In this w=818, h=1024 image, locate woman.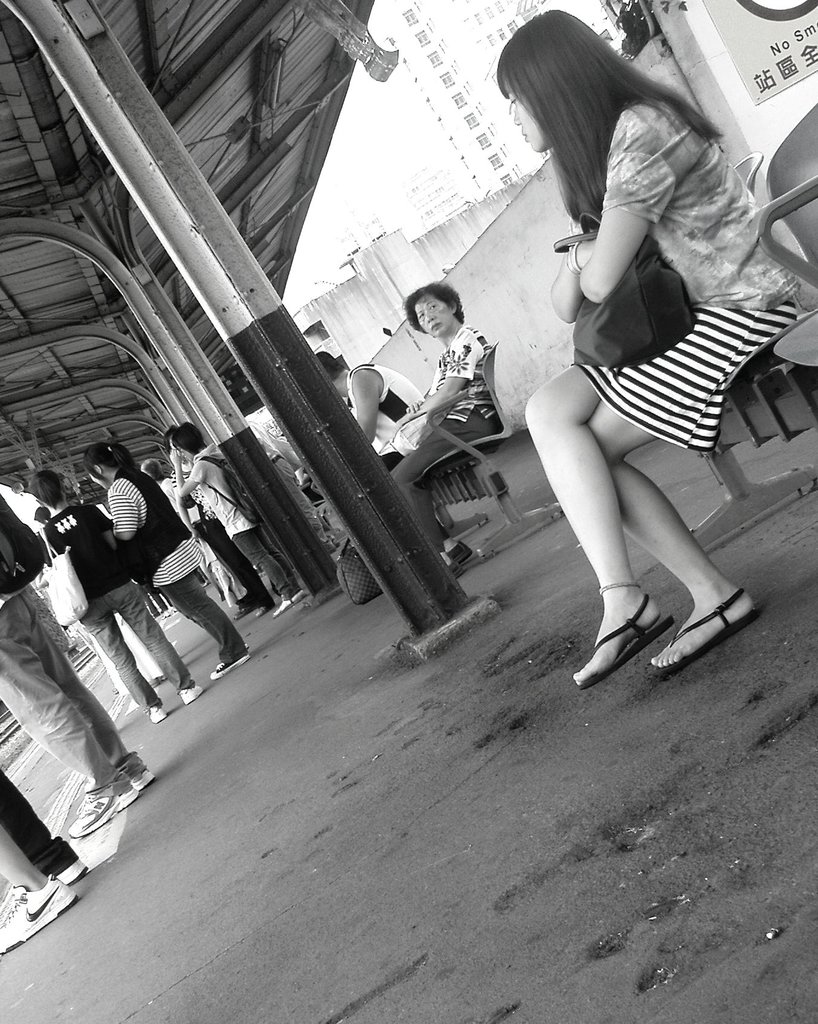
Bounding box: [385,280,504,576].
